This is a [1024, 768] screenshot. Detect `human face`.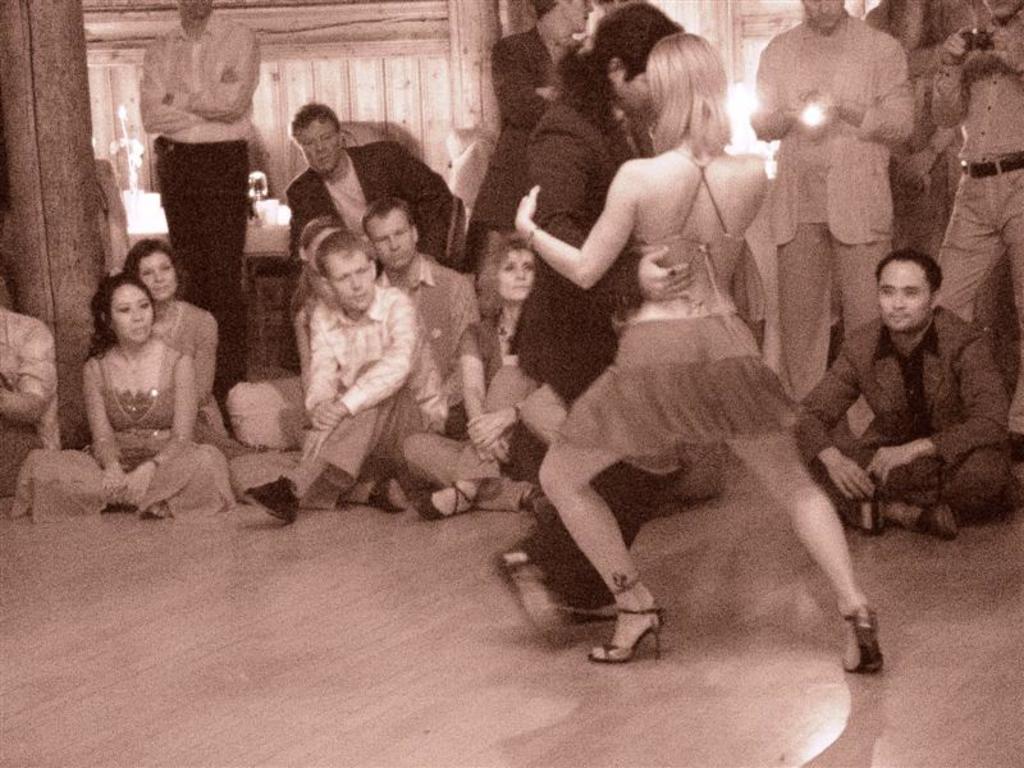
(370, 206, 417, 269).
